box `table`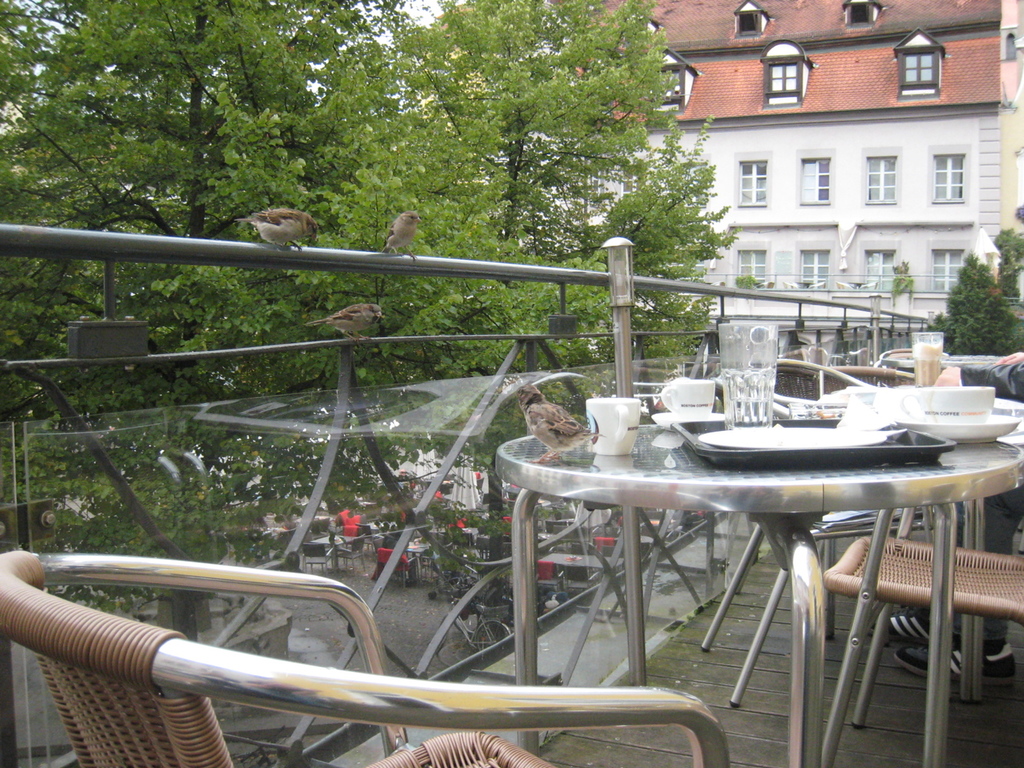
bbox(405, 542, 429, 577)
